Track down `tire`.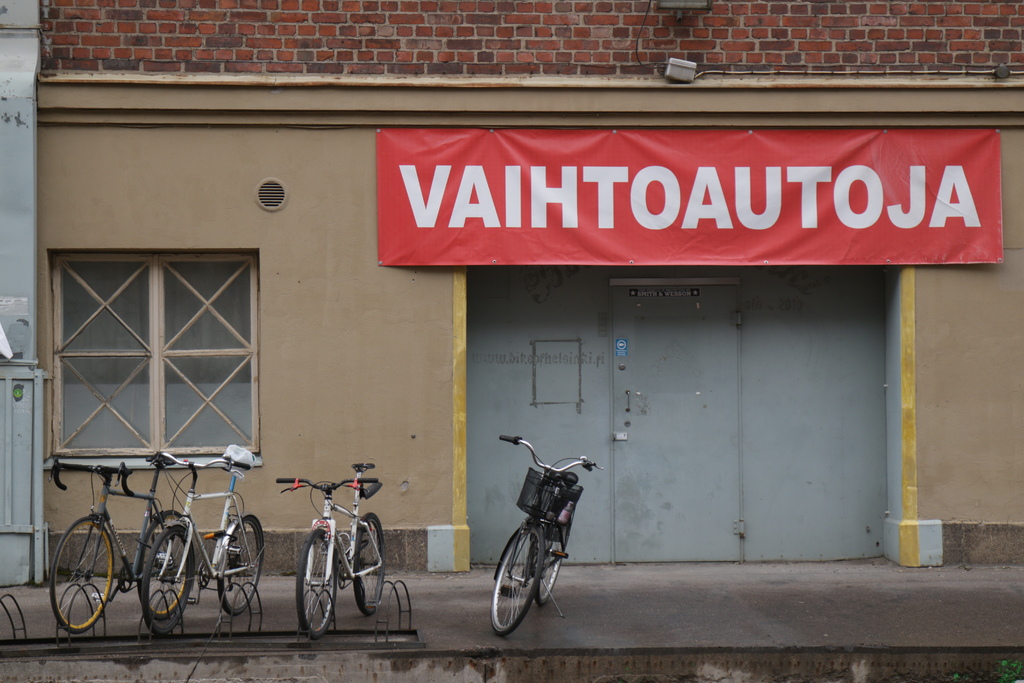
Tracked to Rect(47, 515, 117, 634).
